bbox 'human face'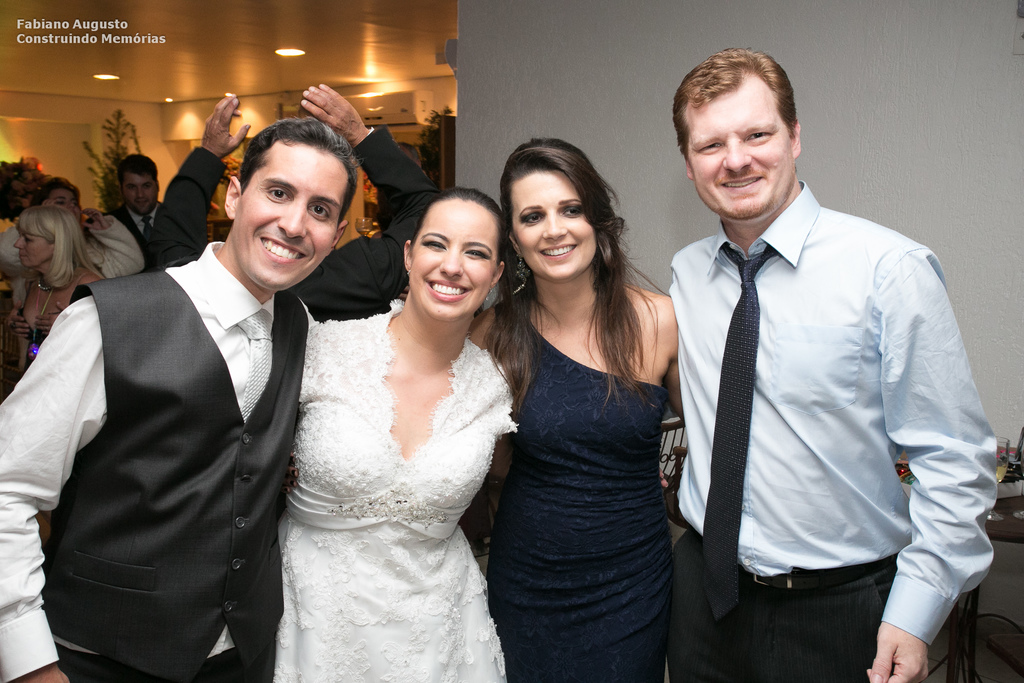
pyautogui.locateOnScreen(401, 204, 497, 322)
